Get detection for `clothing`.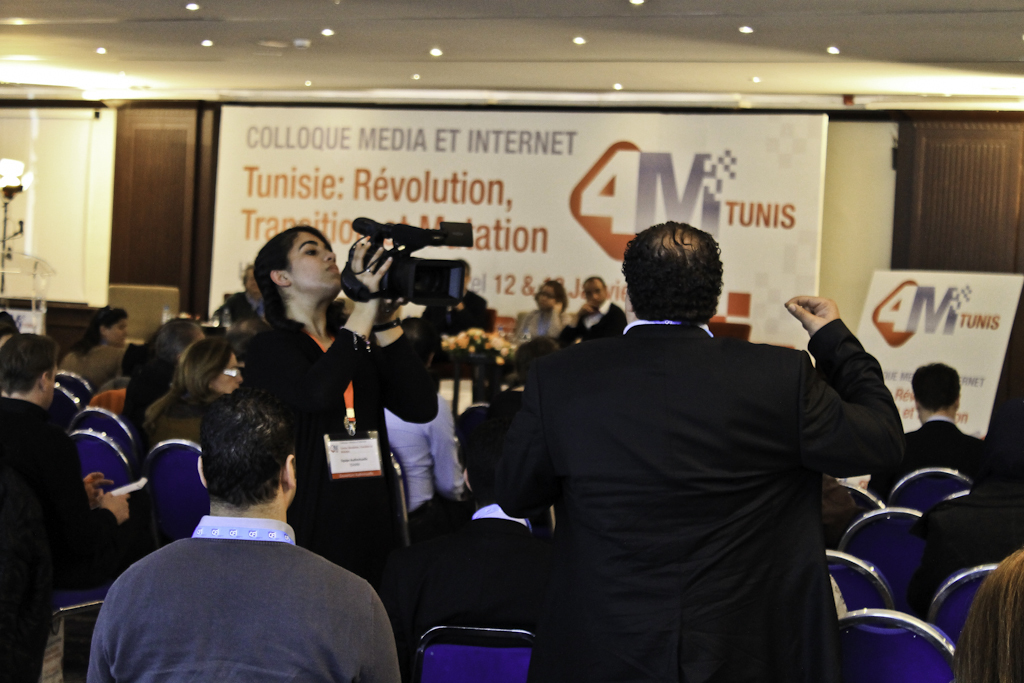
Detection: <box>576,300,628,340</box>.
